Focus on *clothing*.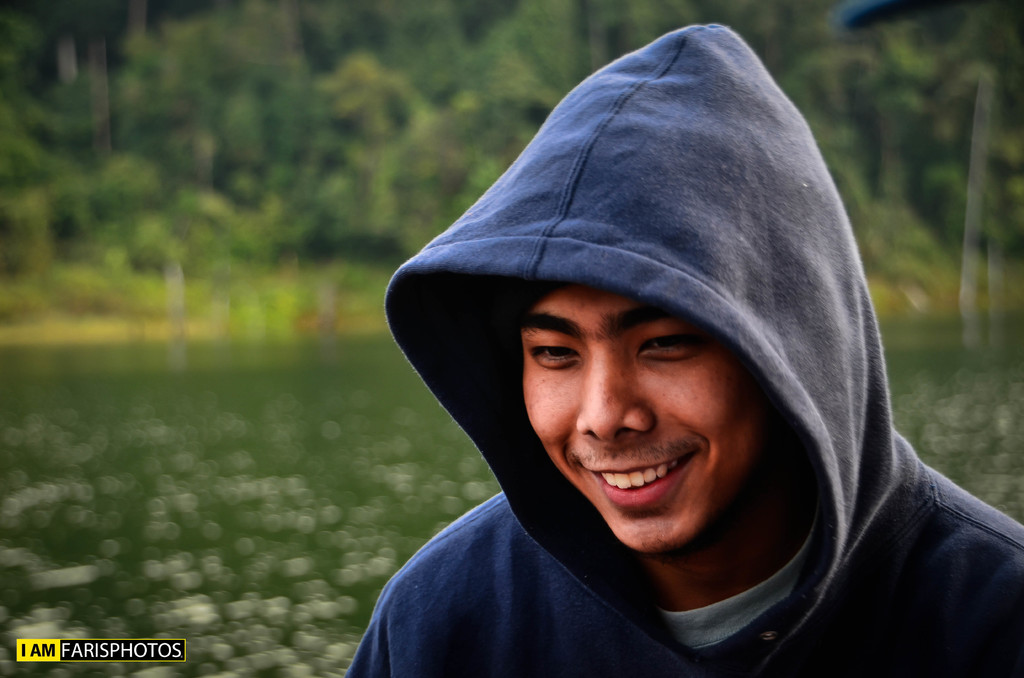
Focused at select_region(350, 33, 975, 674).
